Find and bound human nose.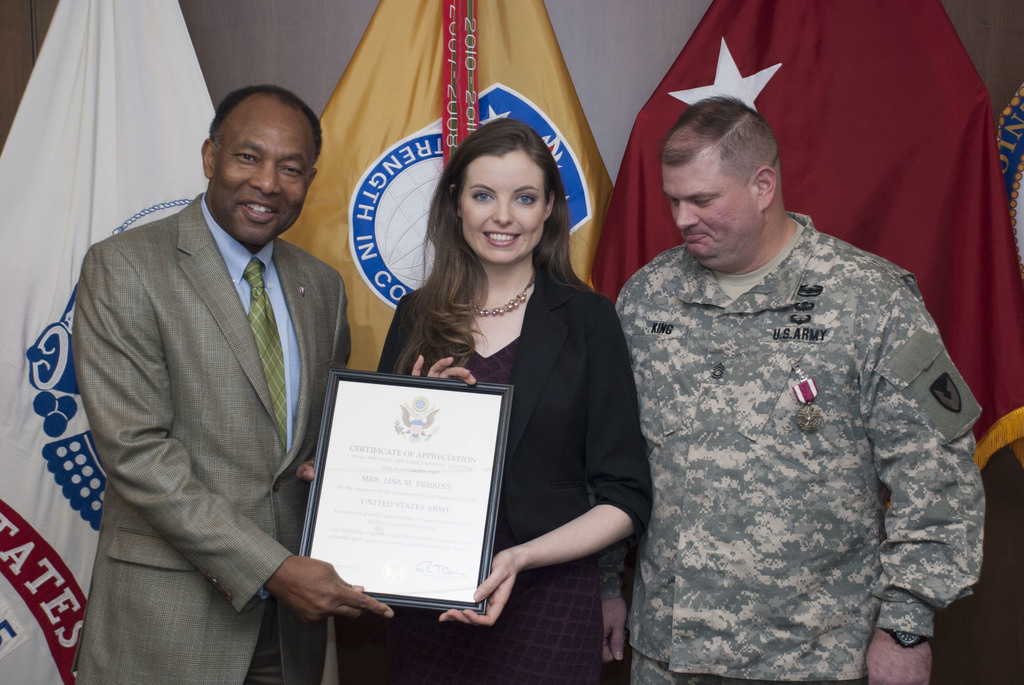
Bound: x1=489 y1=196 x2=516 y2=228.
